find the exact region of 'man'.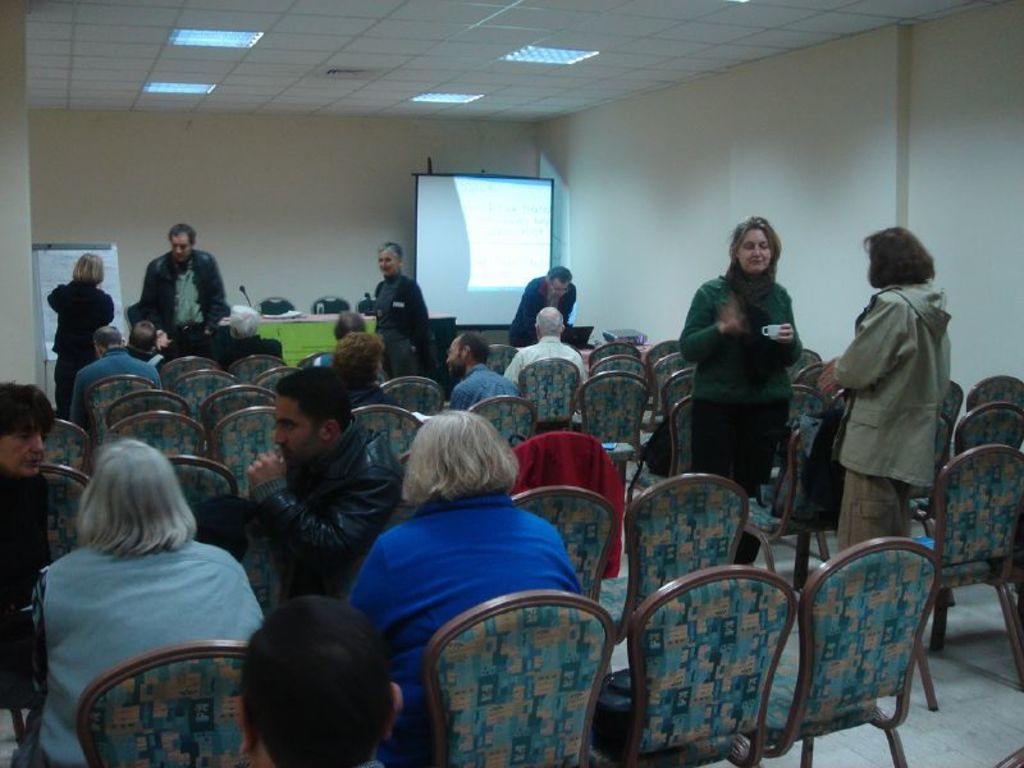
Exact region: (x1=72, y1=329, x2=165, y2=435).
